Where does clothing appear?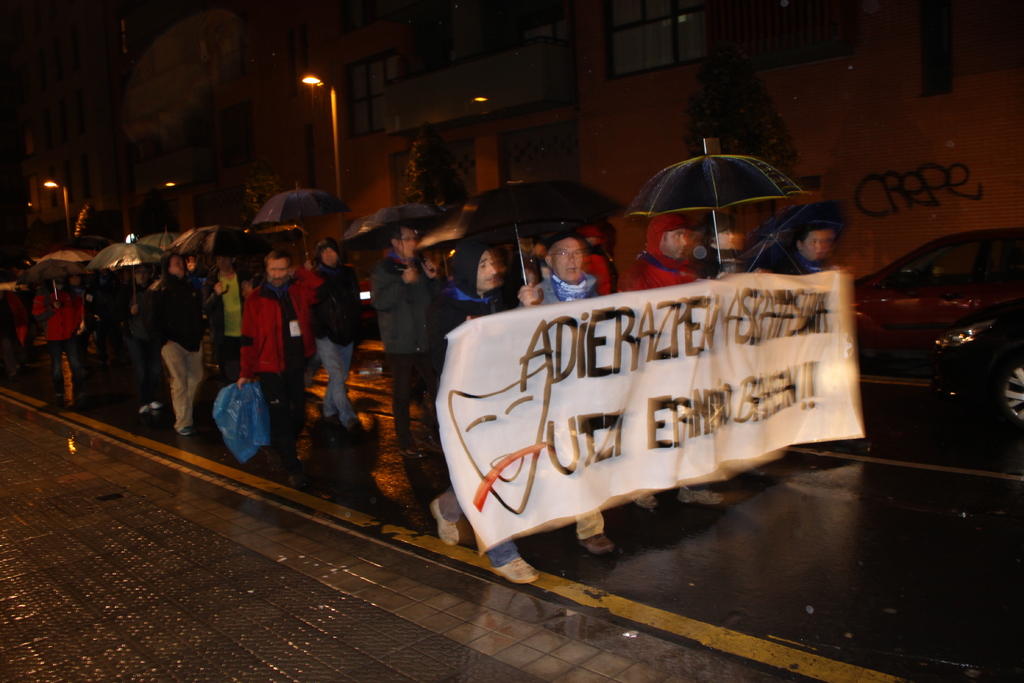
Appears at <bbox>527, 277, 617, 537</bbox>.
